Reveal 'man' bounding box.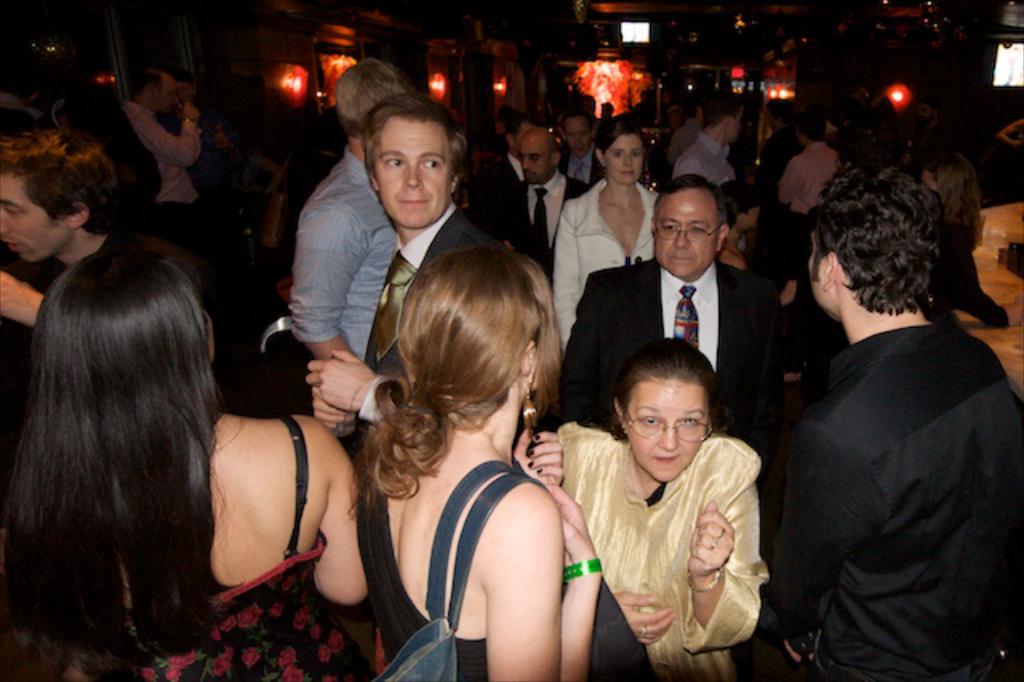
Revealed: <bbox>310, 90, 506, 442</bbox>.
